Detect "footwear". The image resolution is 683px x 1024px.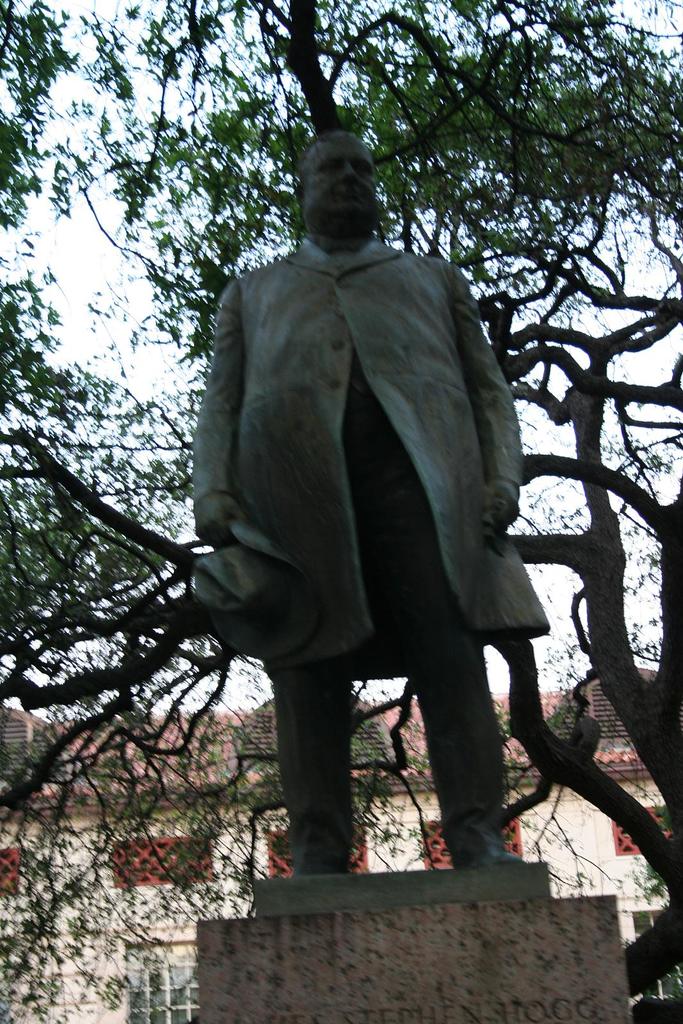
box(287, 824, 357, 888).
